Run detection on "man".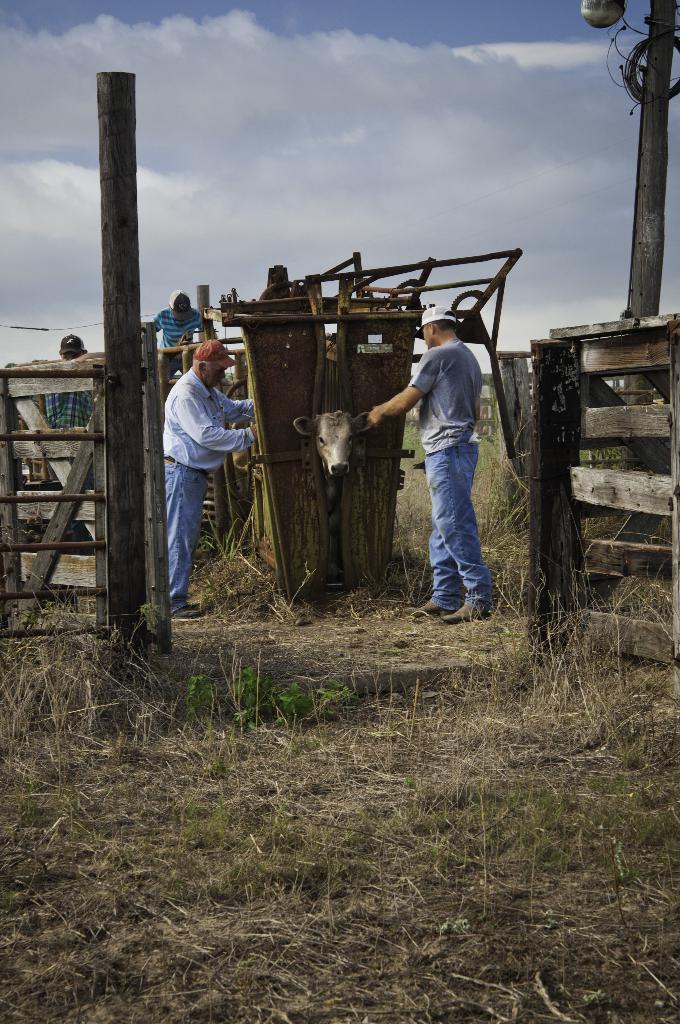
Result: x1=31, y1=330, x2=101, y2=553.
